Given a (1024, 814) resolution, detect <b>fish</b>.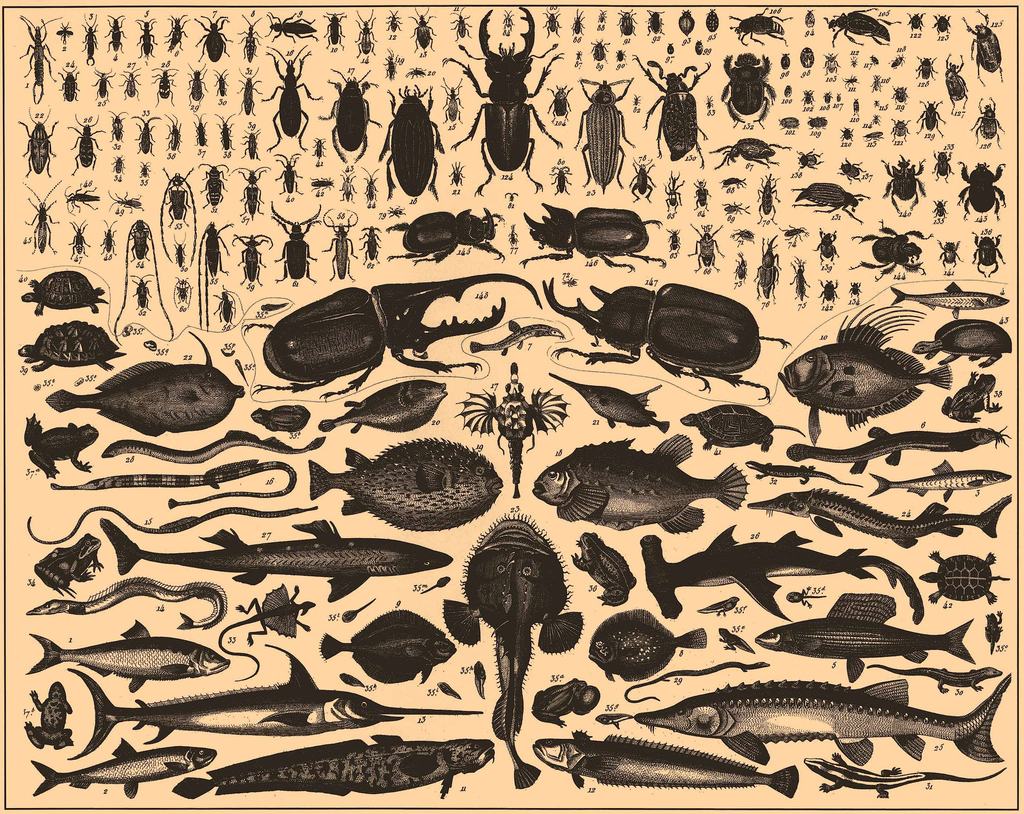
<bbox>791, 306, 949, 424</bbox>.
